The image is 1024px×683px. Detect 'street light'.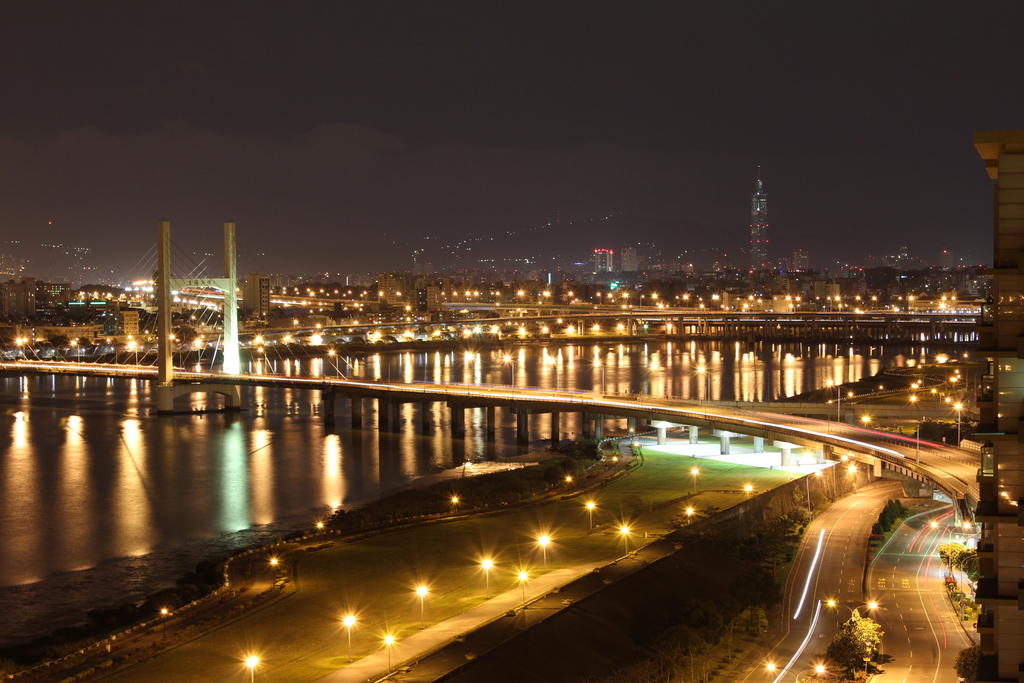
Detection: bbox=[378, 633, 397, 680].
